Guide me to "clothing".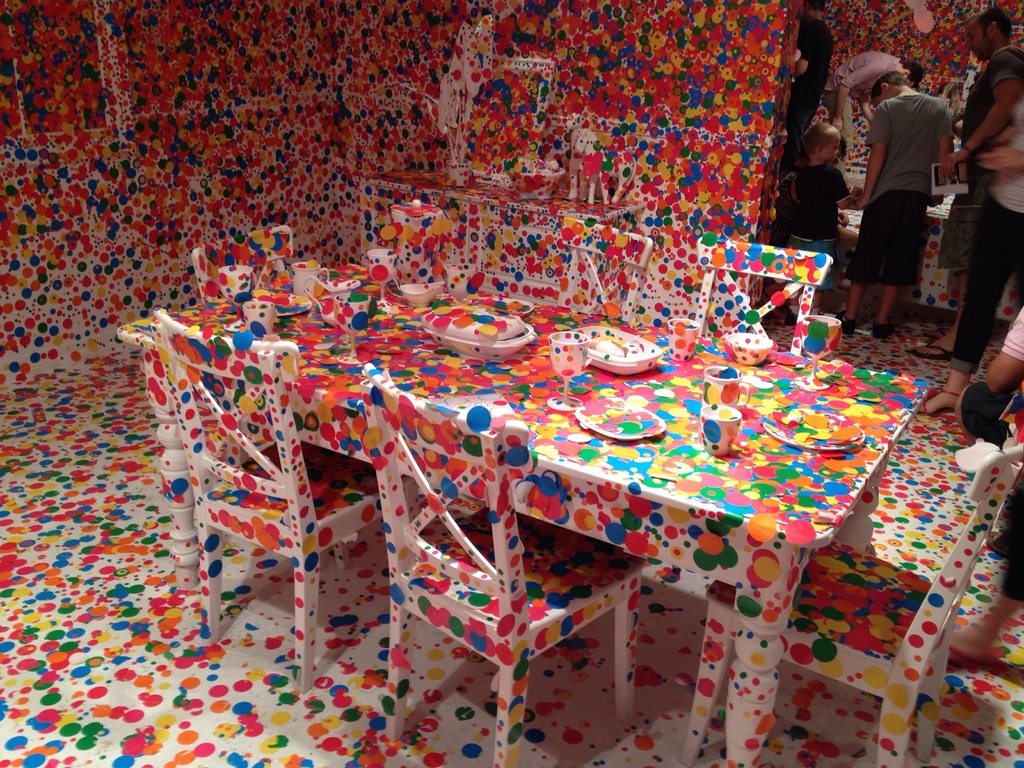
Guidance: x1=858 y1=52 x2=961 y2=324.
